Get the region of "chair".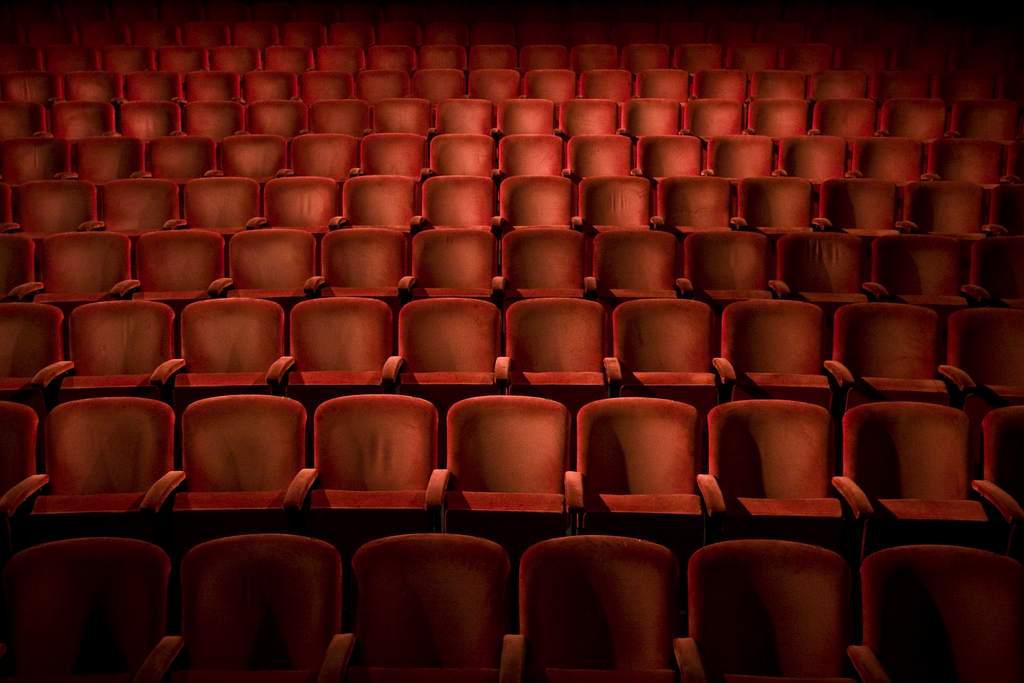
select_region(293, 133, 362, 183).
